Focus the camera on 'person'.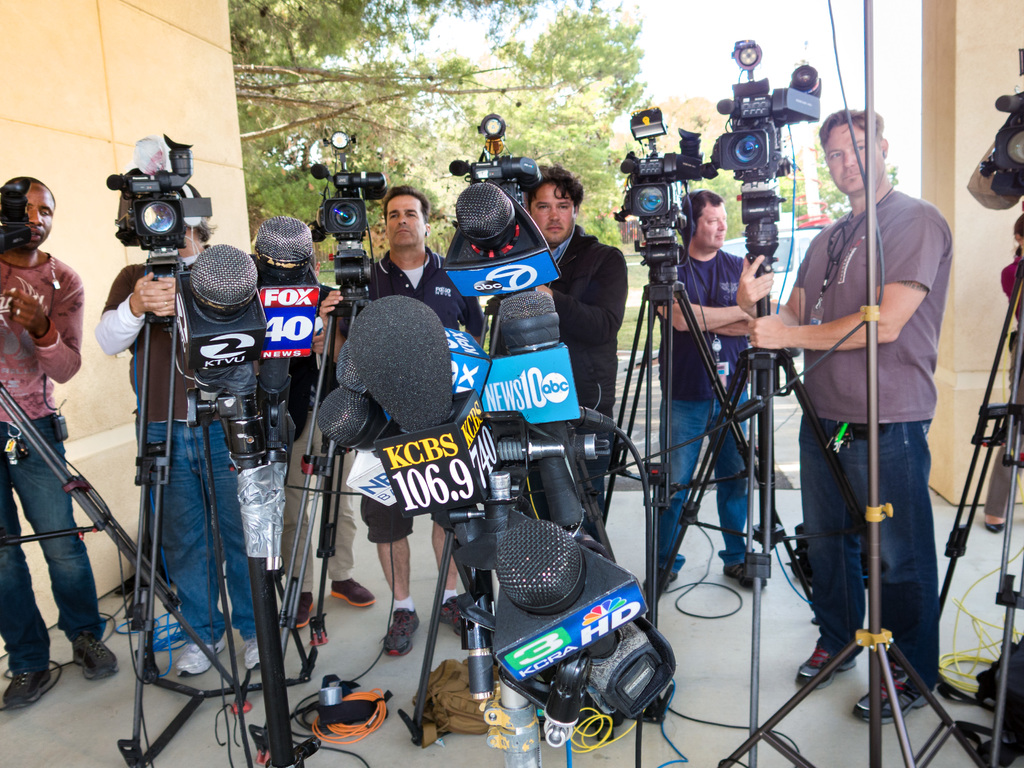
Focus region: <region>980, 211, 1023, 532</region>.
